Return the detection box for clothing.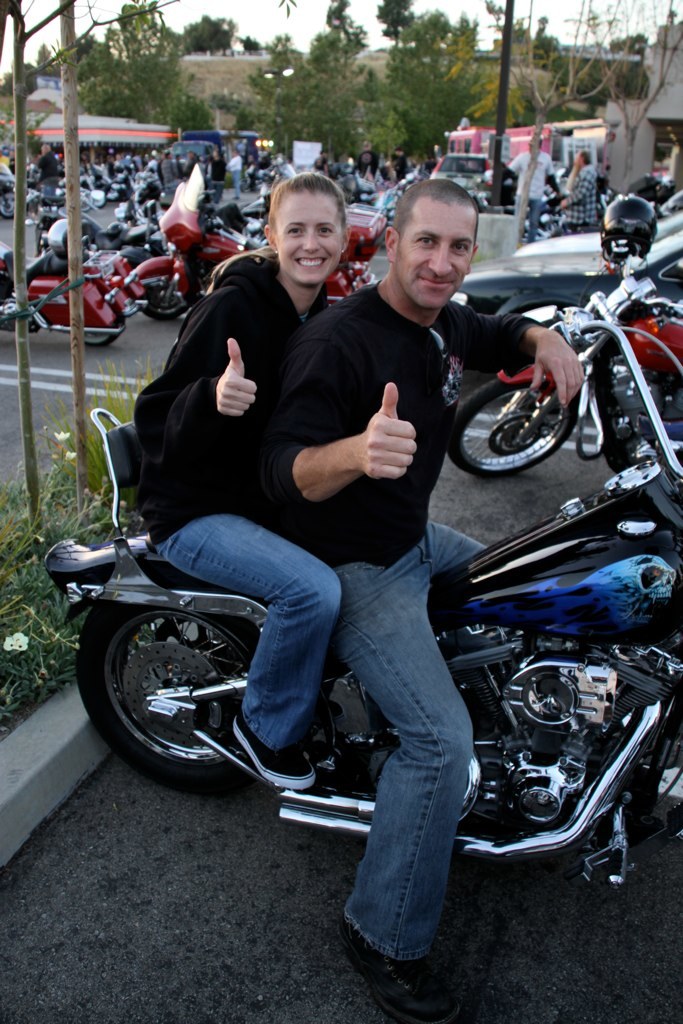
select_region(269, 285, 549, 969).
